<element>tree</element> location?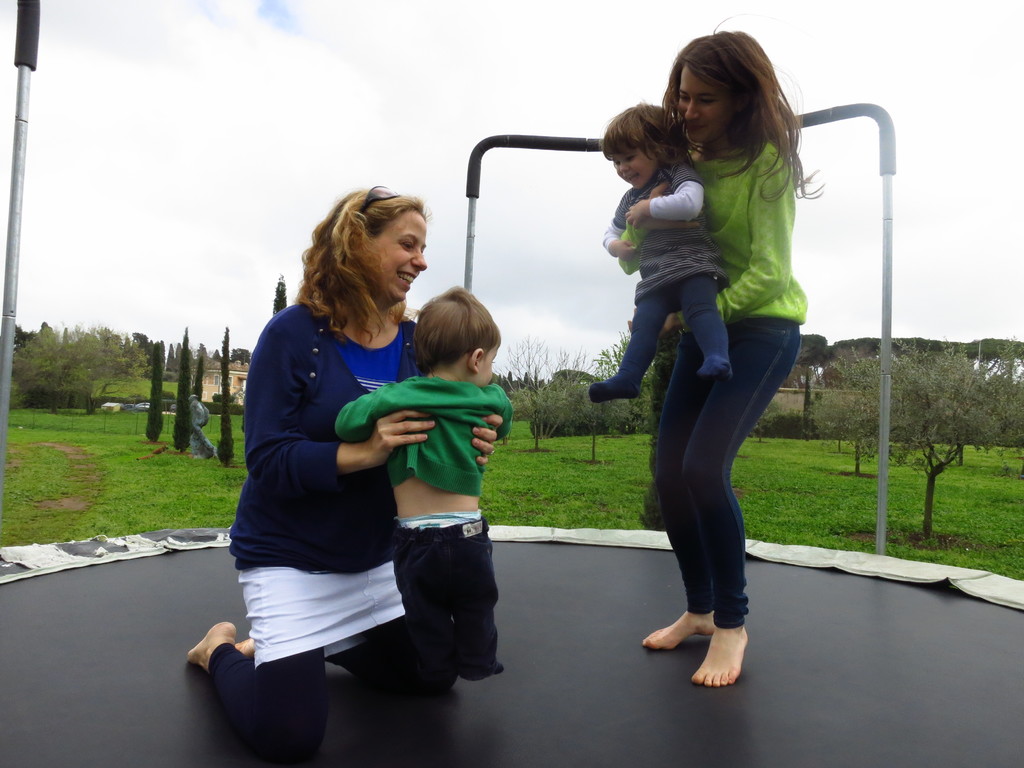
<region>13, 327, 36, 348</region>
